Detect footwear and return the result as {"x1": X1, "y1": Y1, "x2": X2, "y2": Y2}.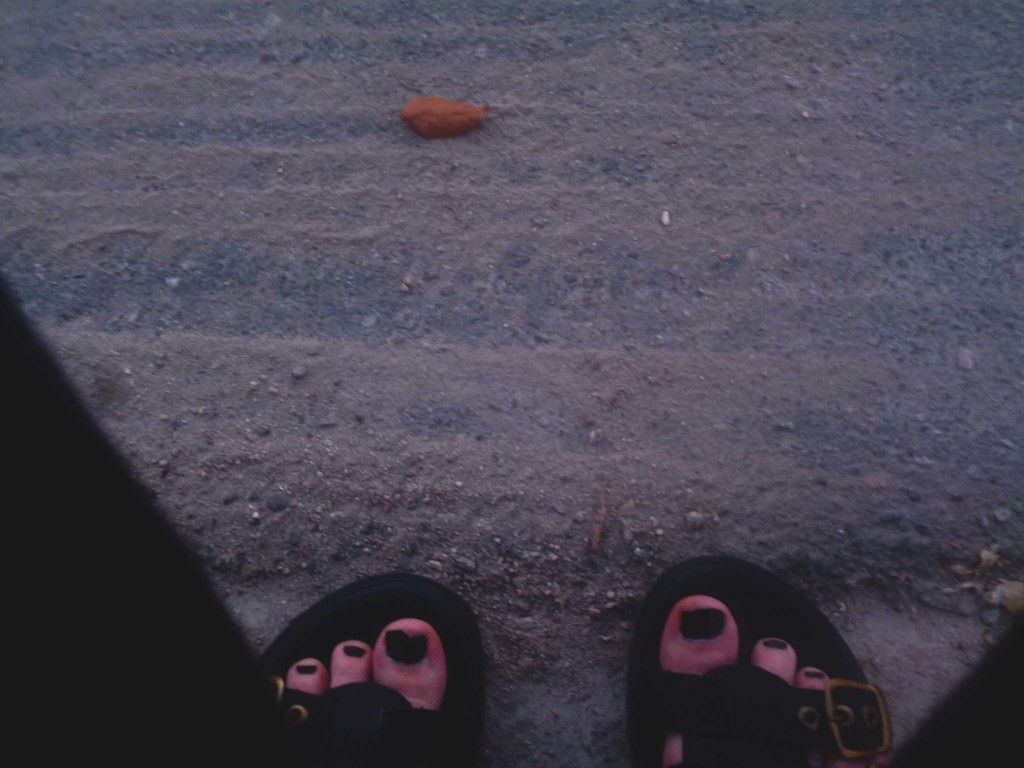
{"x1": 273, "y1": 569, "x2": 481, "y2": 757}.
